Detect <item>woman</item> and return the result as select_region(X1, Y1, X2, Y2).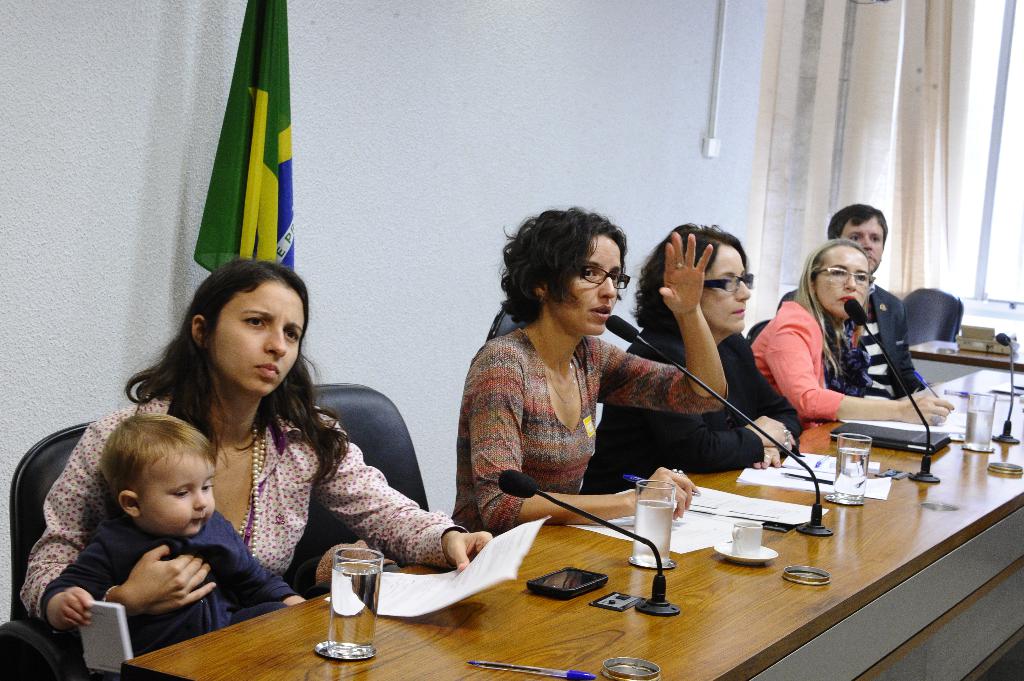
select_region(748, 237, 954, 435).
